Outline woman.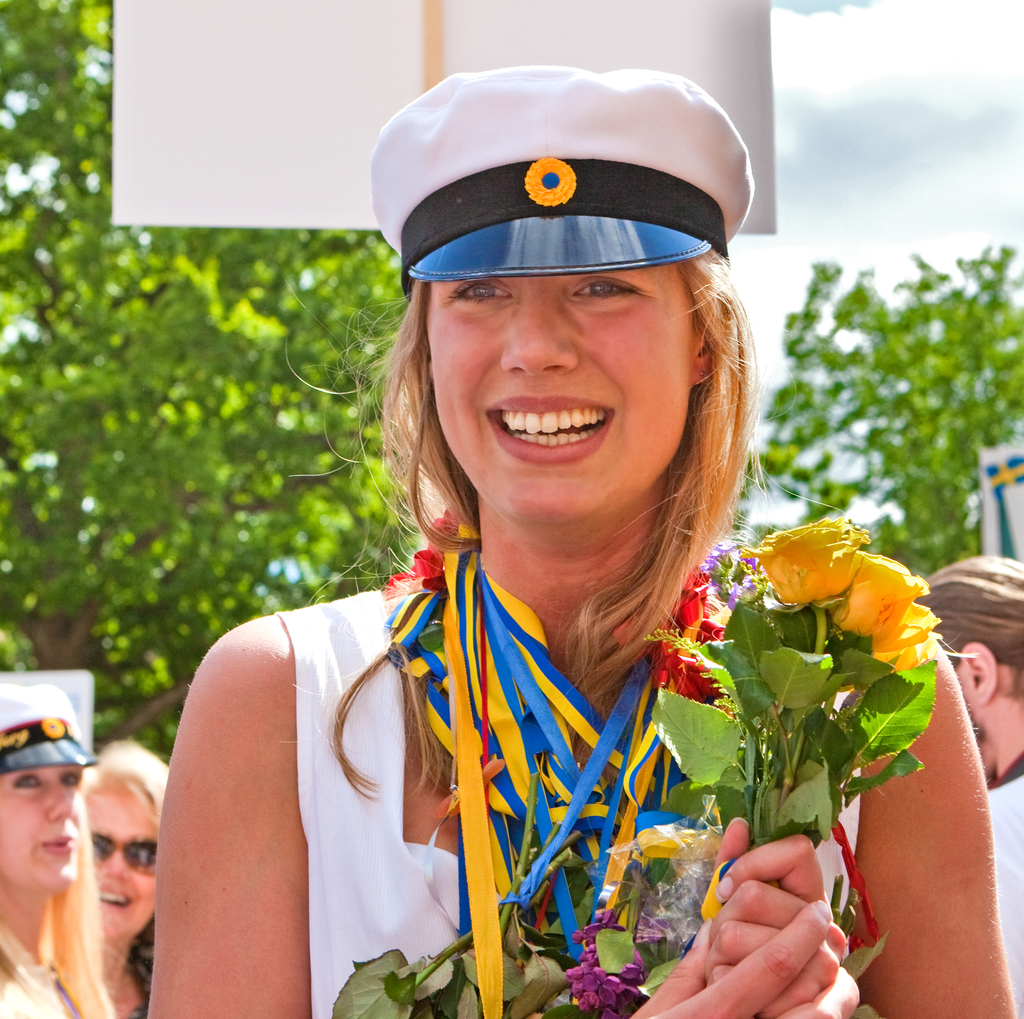
Outline: {"x1": 76, "y1": 734, "x2": 176, "y2": 1018}.
